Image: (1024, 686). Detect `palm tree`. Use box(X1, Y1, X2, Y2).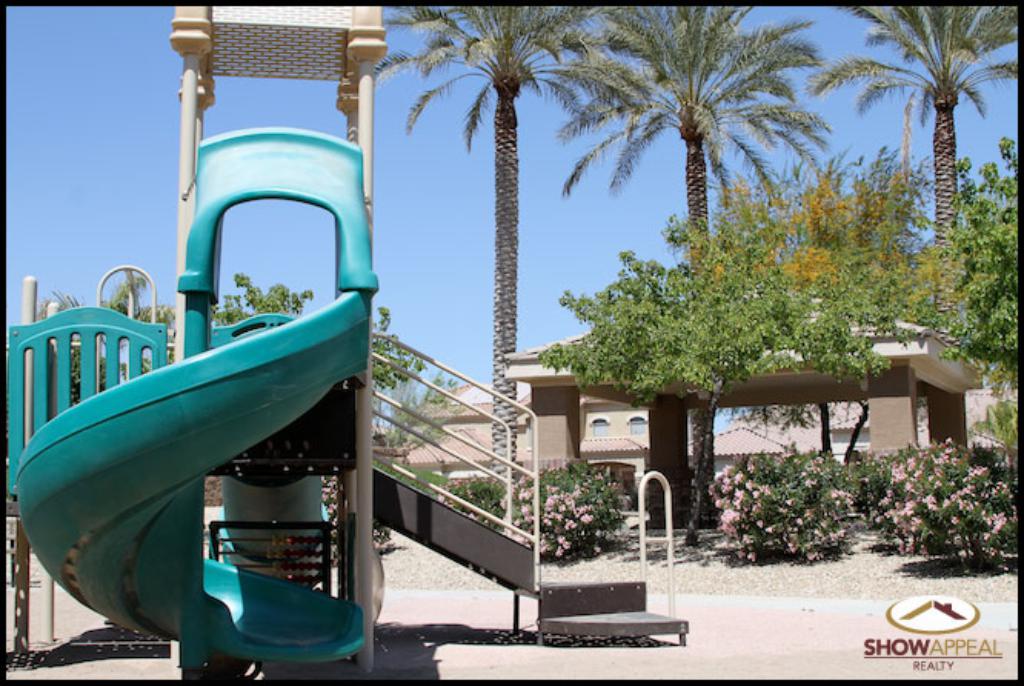
box(394, 3, 580, 386).
